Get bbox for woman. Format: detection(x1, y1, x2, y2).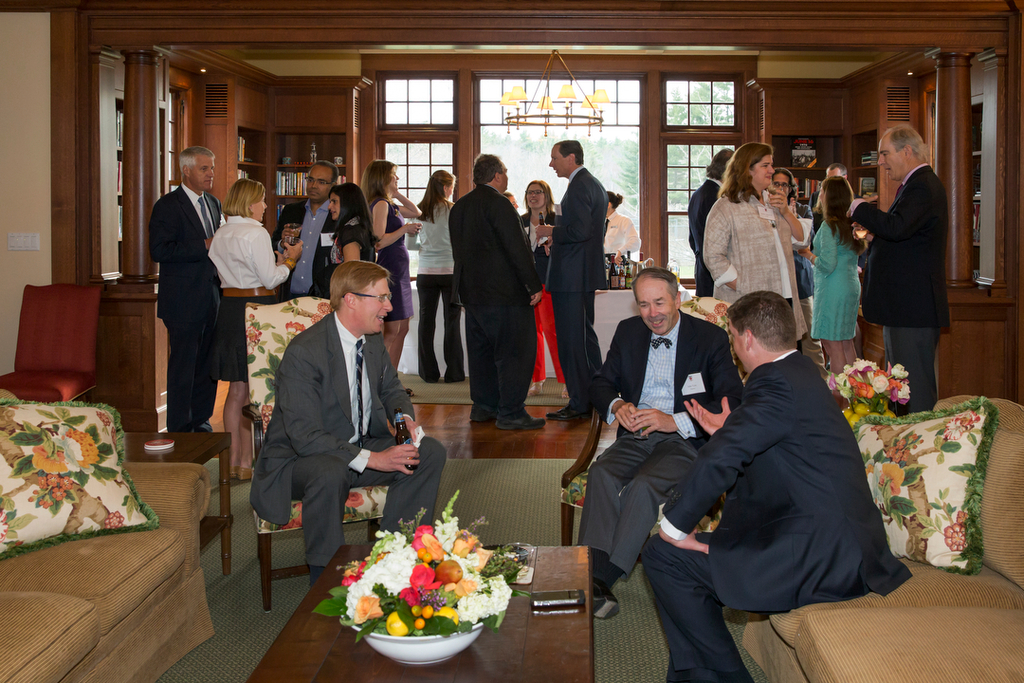
detection(601, 193, 659, 249).
